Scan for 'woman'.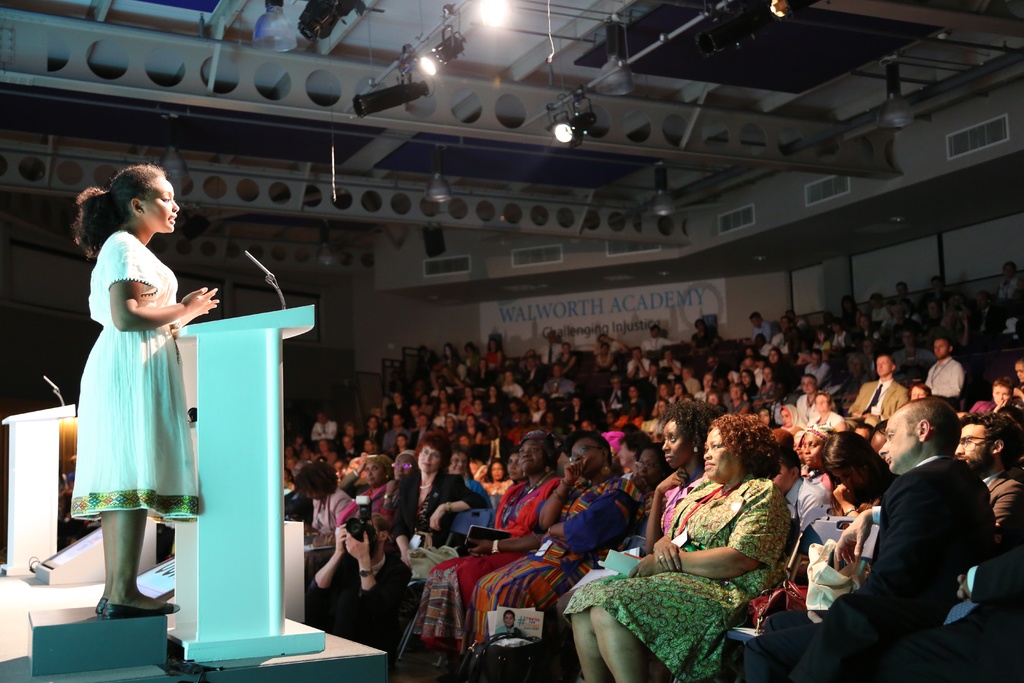
Scan result: left=365, top=416, right=377, bottom=431.
